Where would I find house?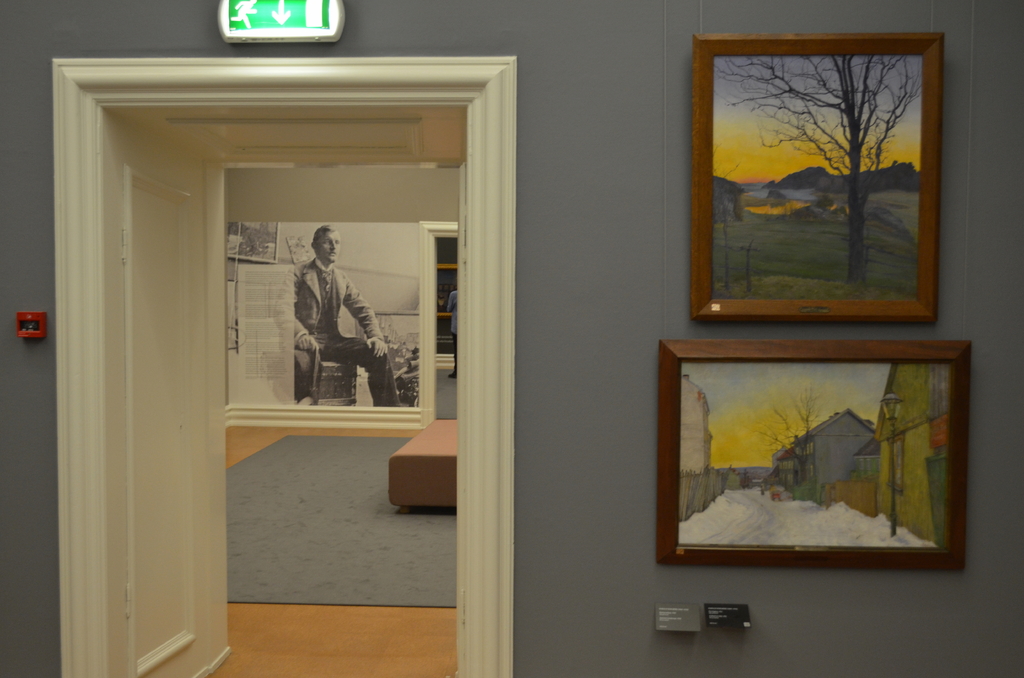
At 0,0,1023,677.
